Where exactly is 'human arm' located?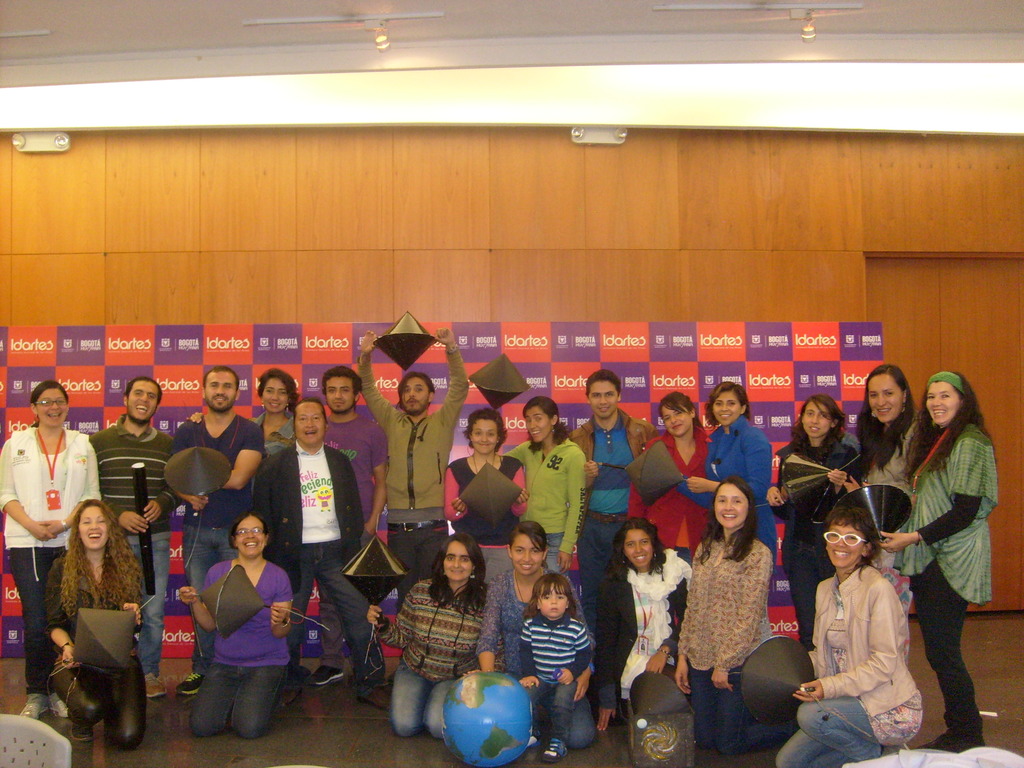
Its bounding box is box=[49, 552, 86, 675].
